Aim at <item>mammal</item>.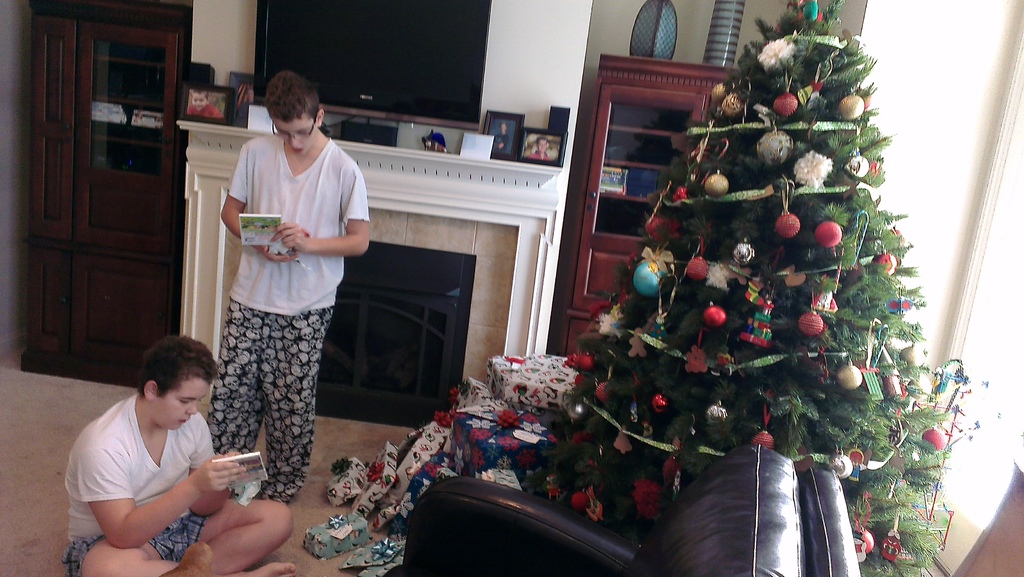
Aimed at 495:122:511:156.
